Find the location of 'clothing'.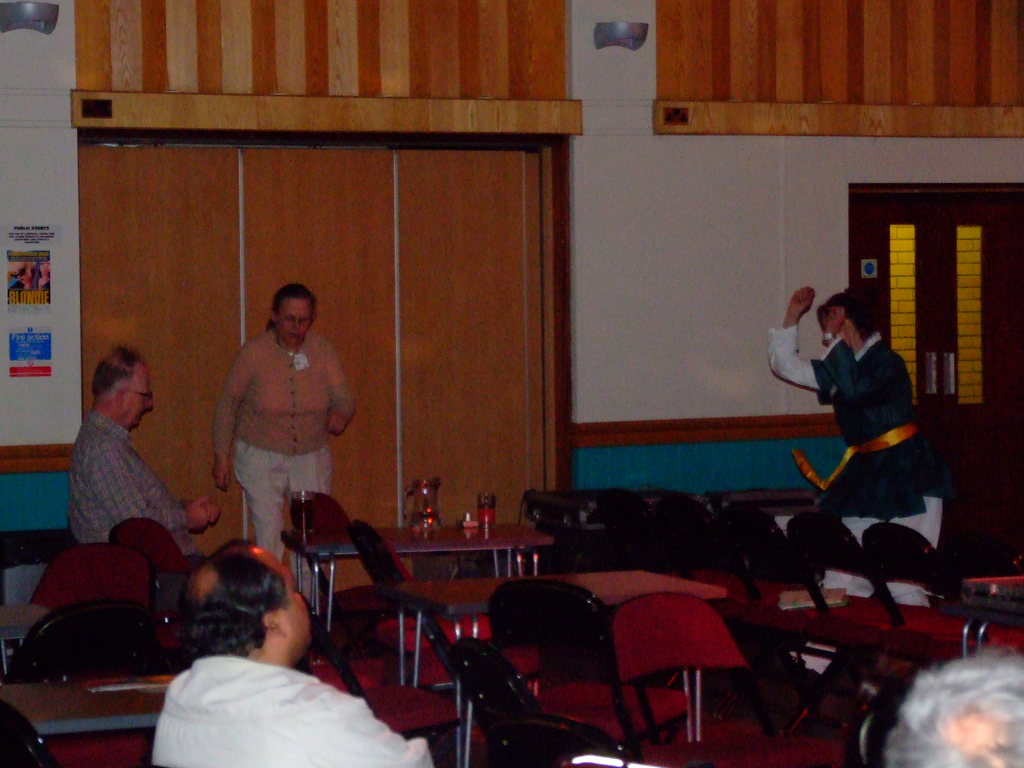
Location: Rect(802, 308, 947, 534).
